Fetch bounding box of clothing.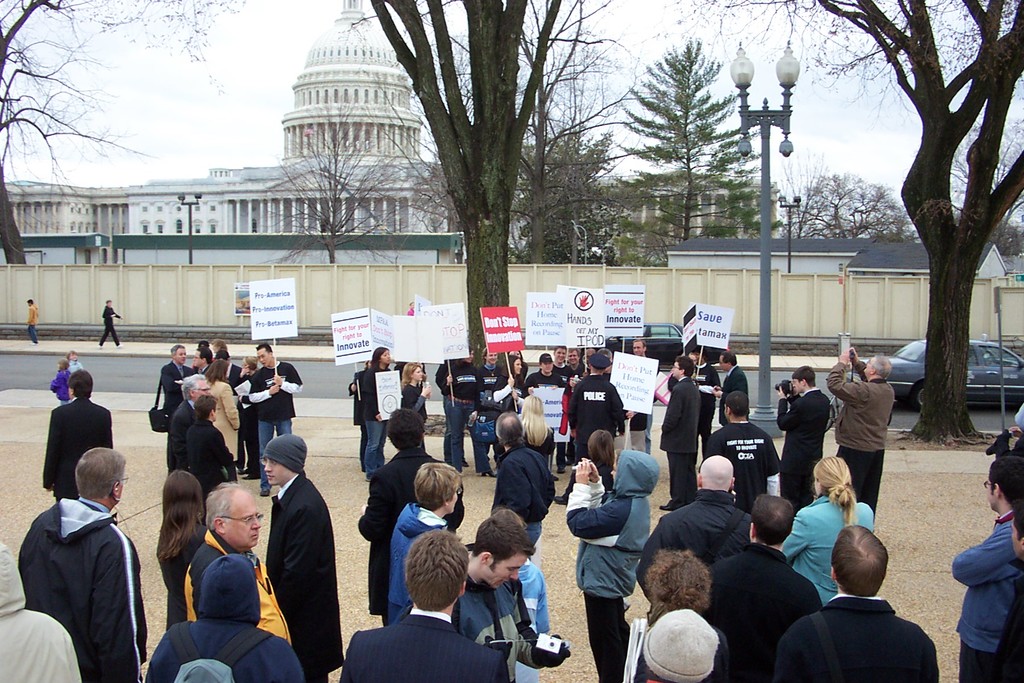
Bbox: (left=826, top=360, right=892, bottom=509).
